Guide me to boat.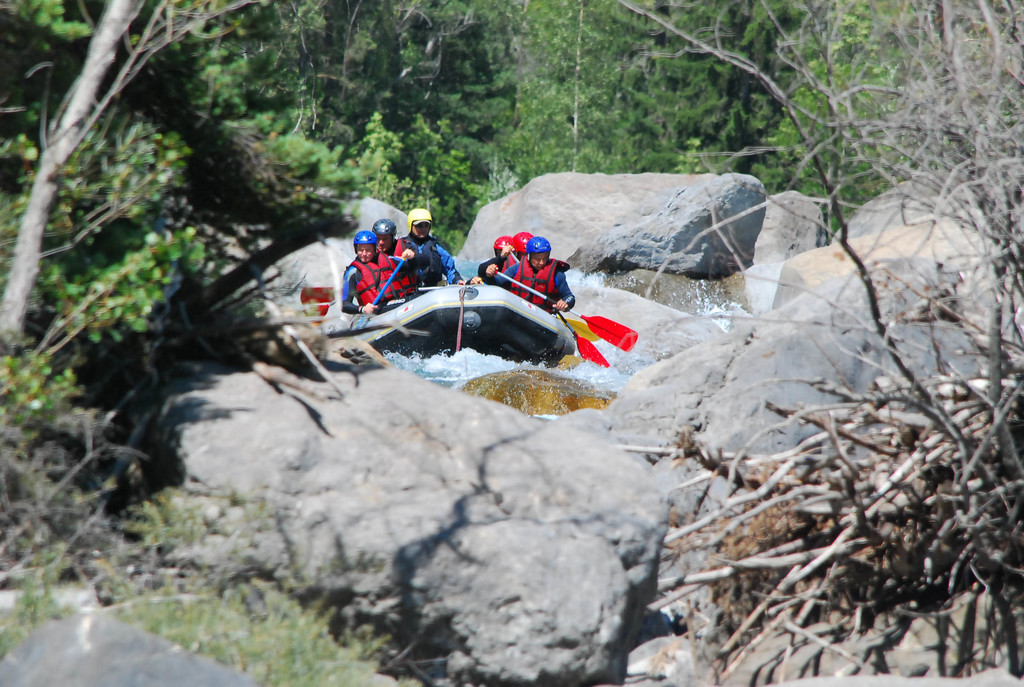
Guidance: crop(343, 282, 579, 356).
